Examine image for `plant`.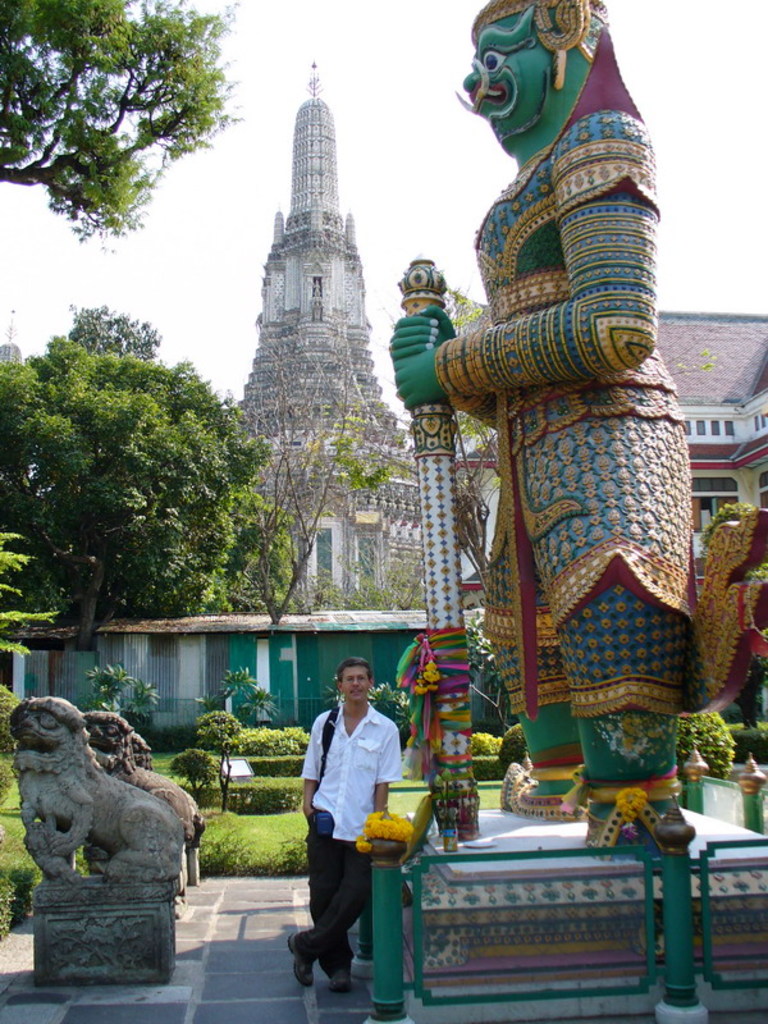
Examination result: 668, 712, 739, 778.
